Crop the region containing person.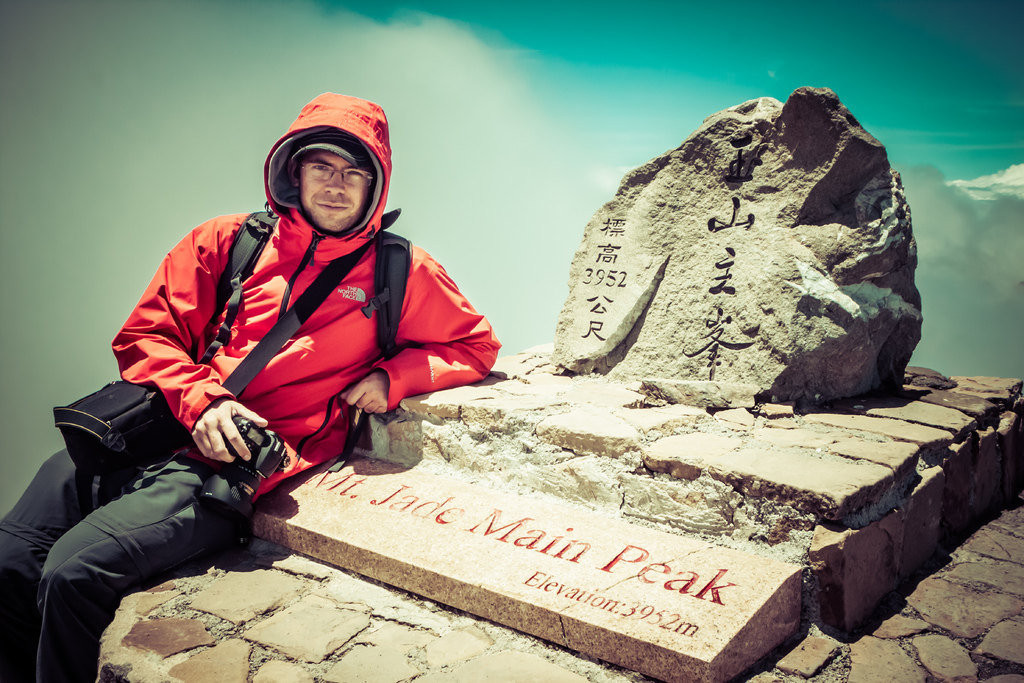
Crop region: BBox(79, 115, 438, 605).
